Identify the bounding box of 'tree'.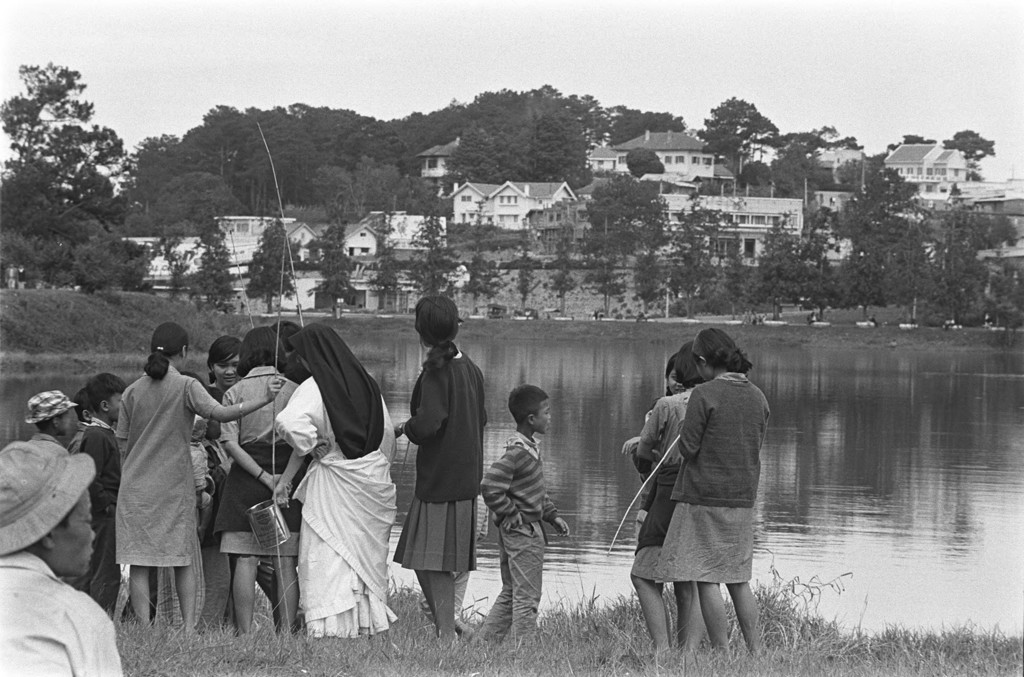
<region>626, 144, 666, 179</region>.
